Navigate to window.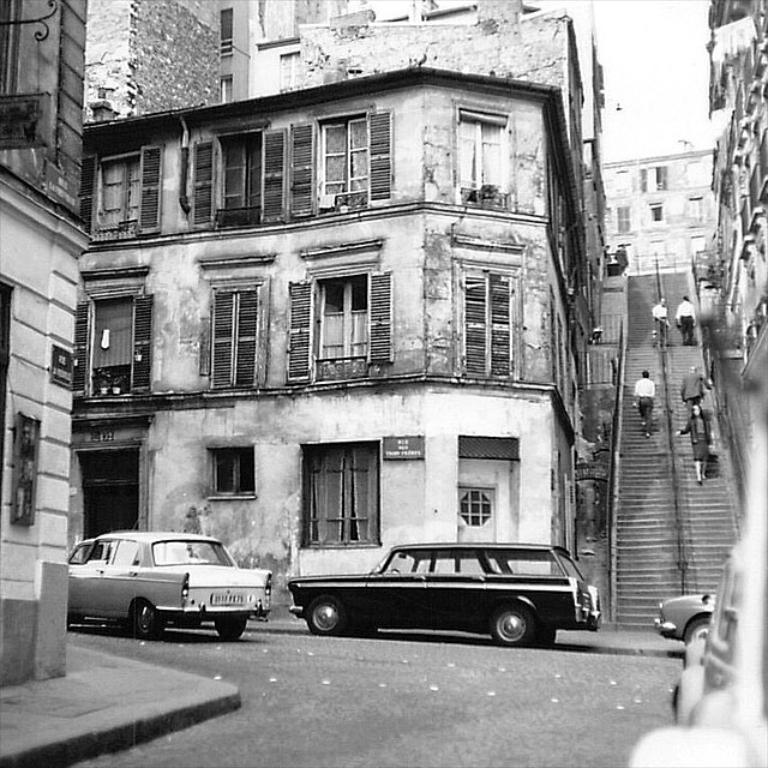
Navigation target: BBox(440, 250, 524, 384).
